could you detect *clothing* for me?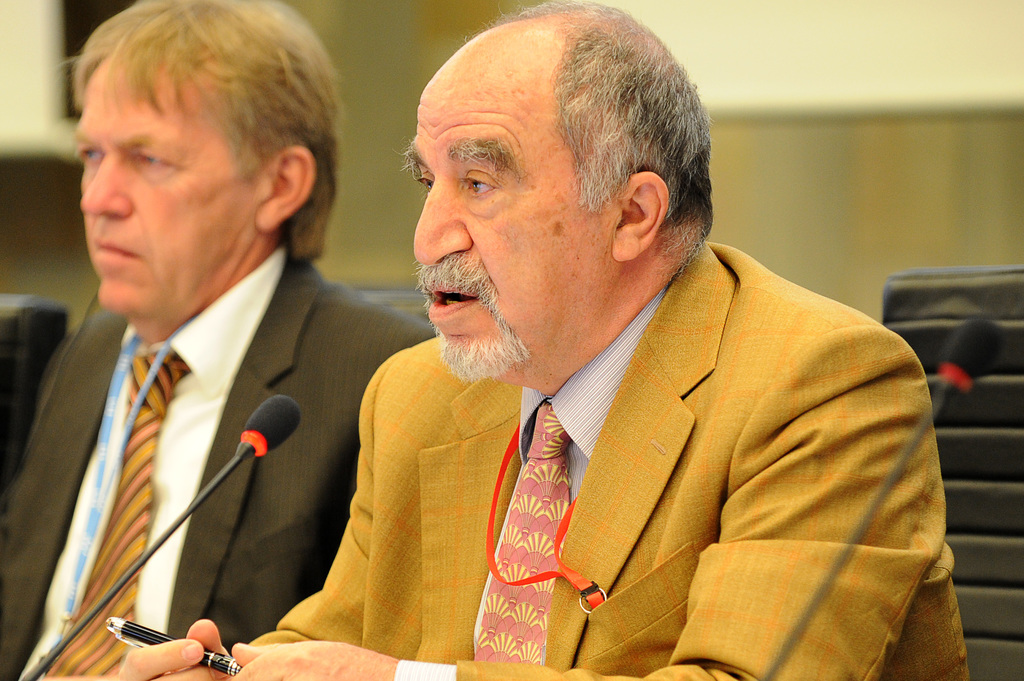
Detection result: 235/234/973/680.
